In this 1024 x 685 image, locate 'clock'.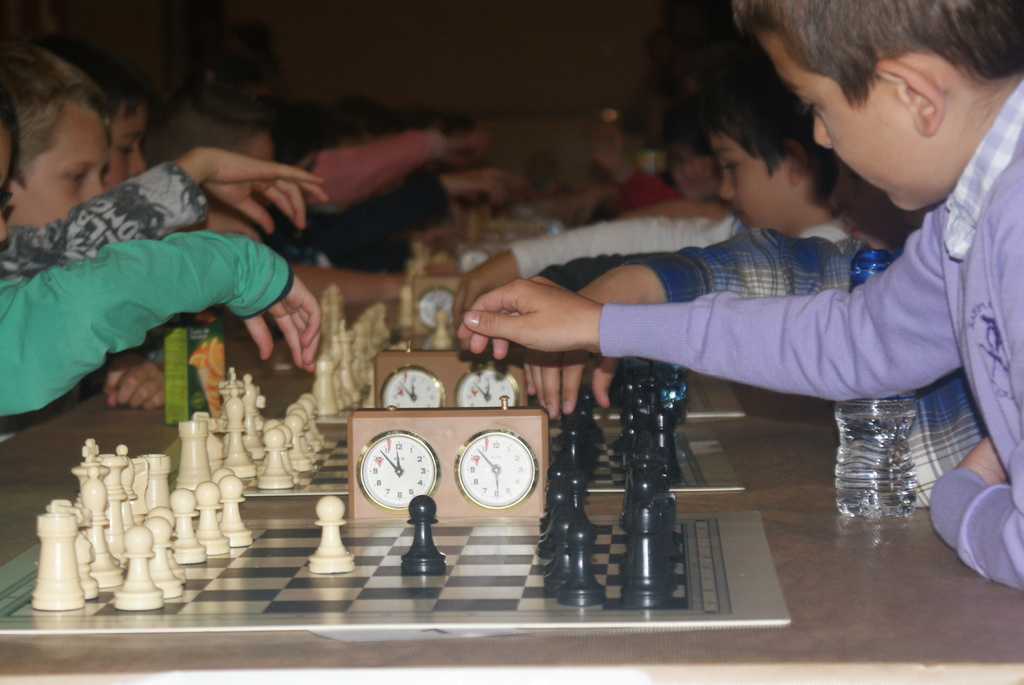
Bounding box: box=[376, 342, 524, 408].
